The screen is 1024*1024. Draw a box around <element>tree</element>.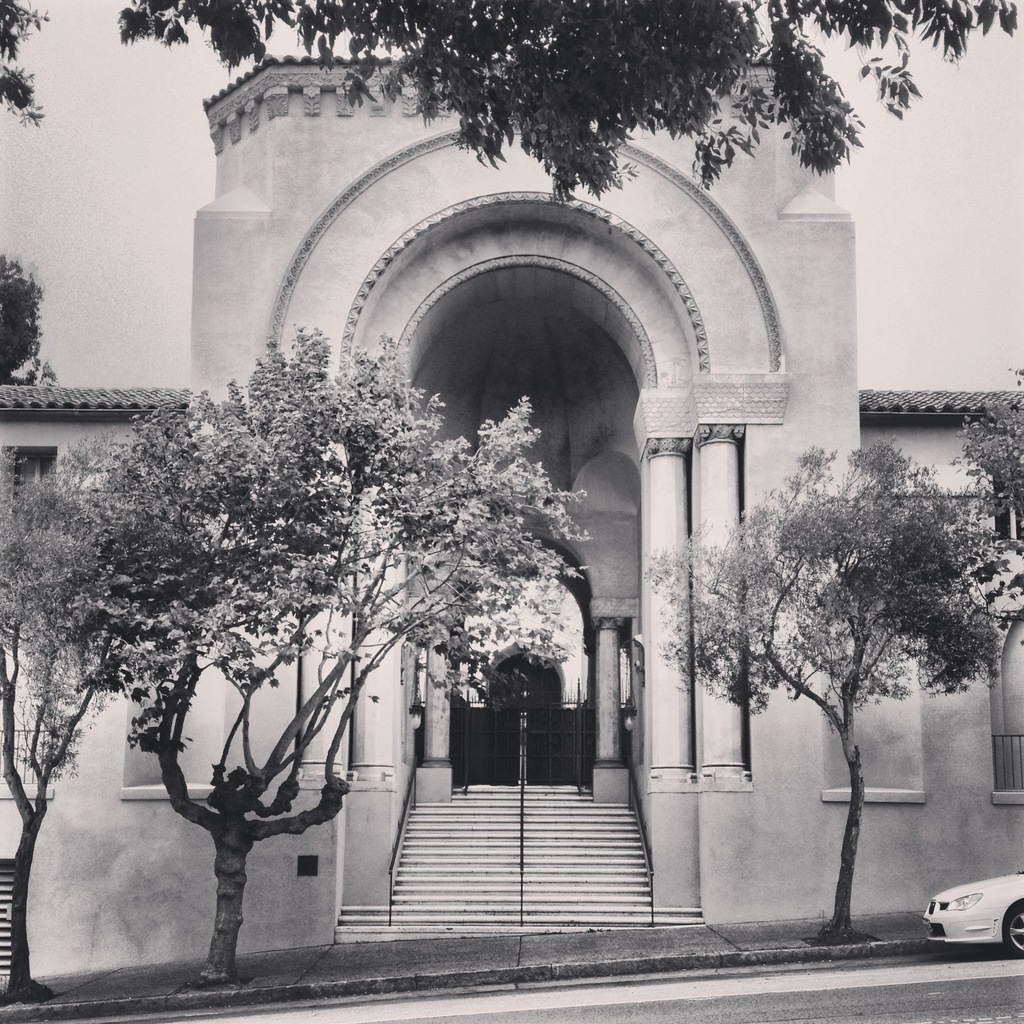
box(0, 247, 53, 389).
